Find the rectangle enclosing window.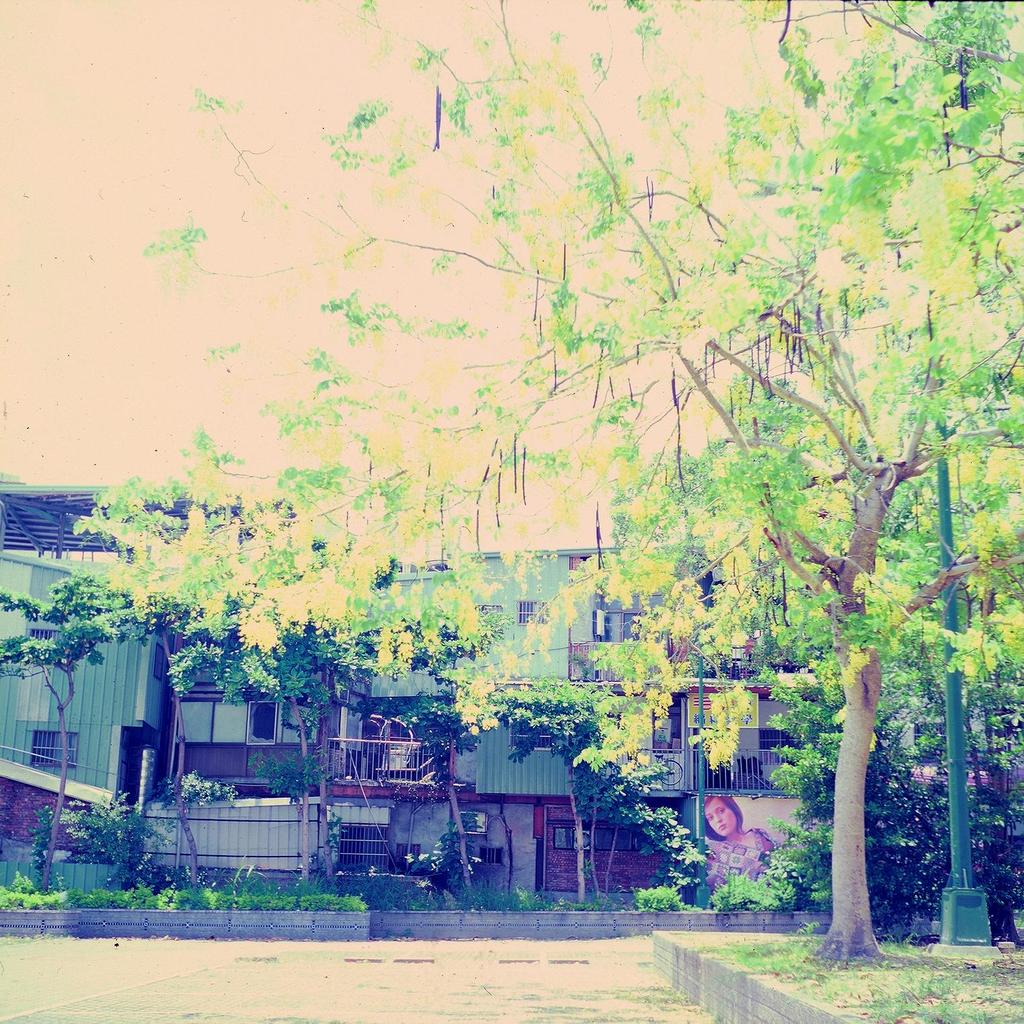
(23,627,67,664).
